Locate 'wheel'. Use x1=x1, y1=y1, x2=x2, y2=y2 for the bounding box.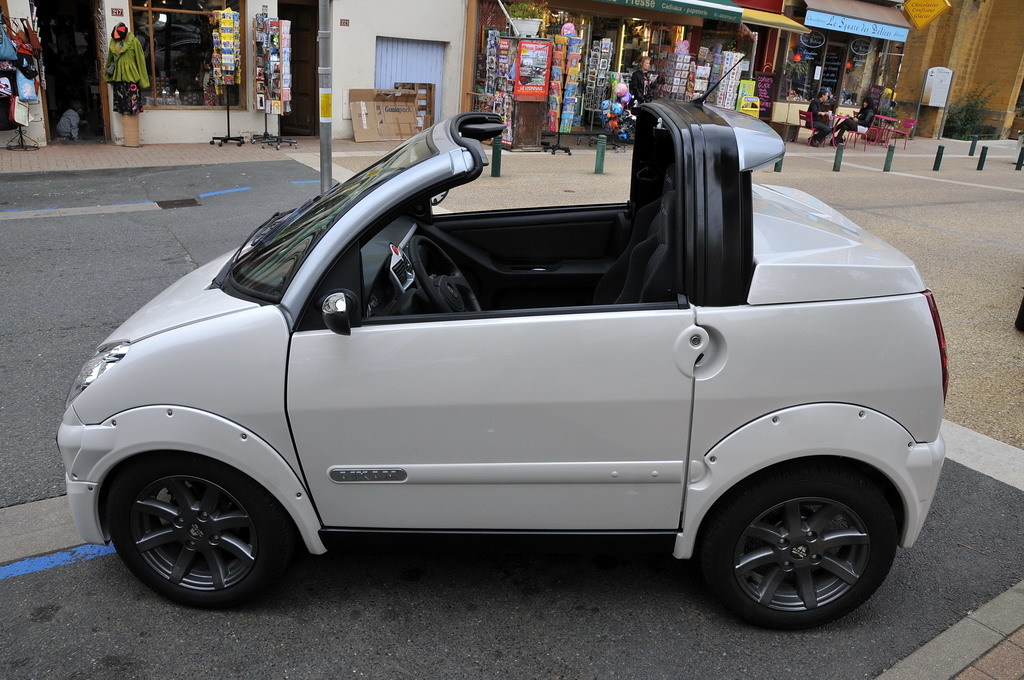
x1=409, y1=230, x2=487, y2=309.
